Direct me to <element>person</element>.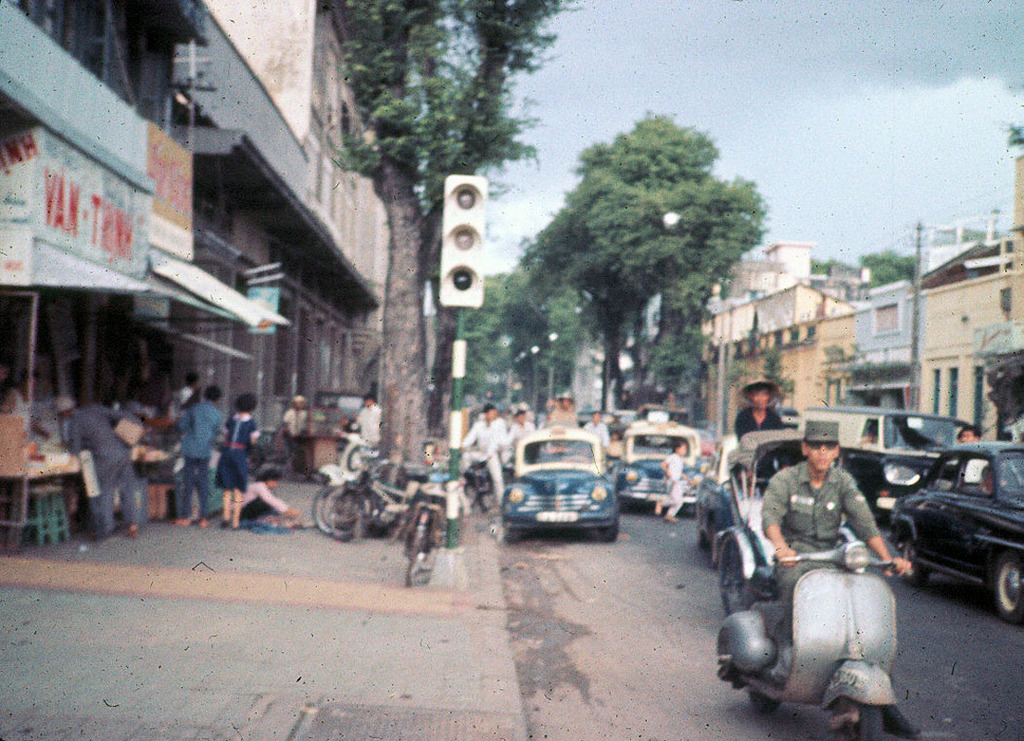
Direction: <region>981, 465, 1006, 498</region>.
